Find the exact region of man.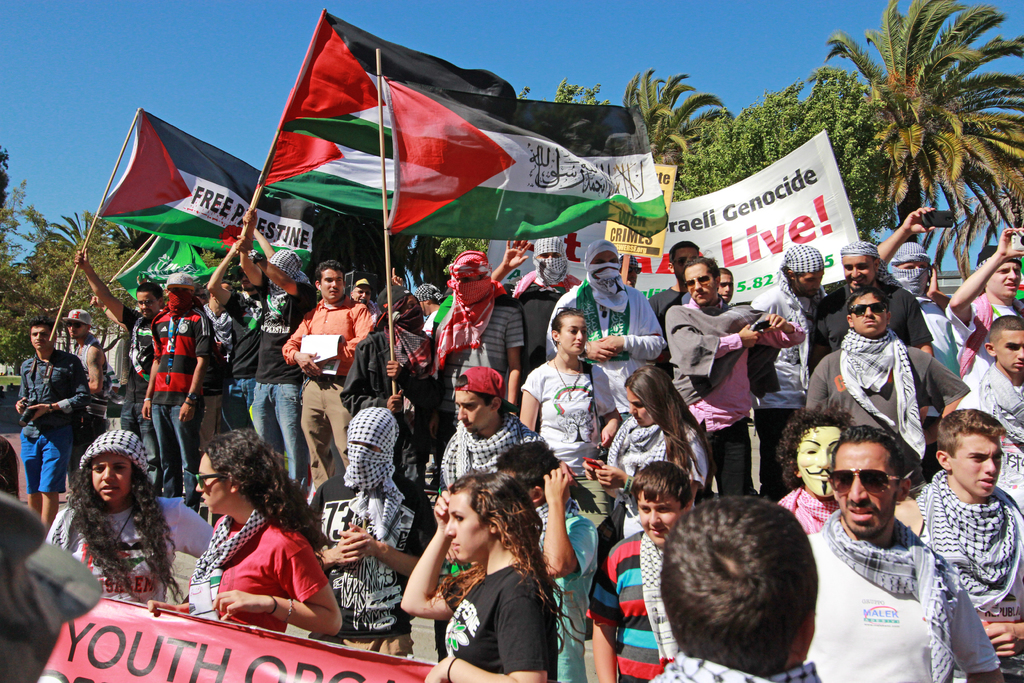
Exact region: crop(281, 259, 375, 490).
